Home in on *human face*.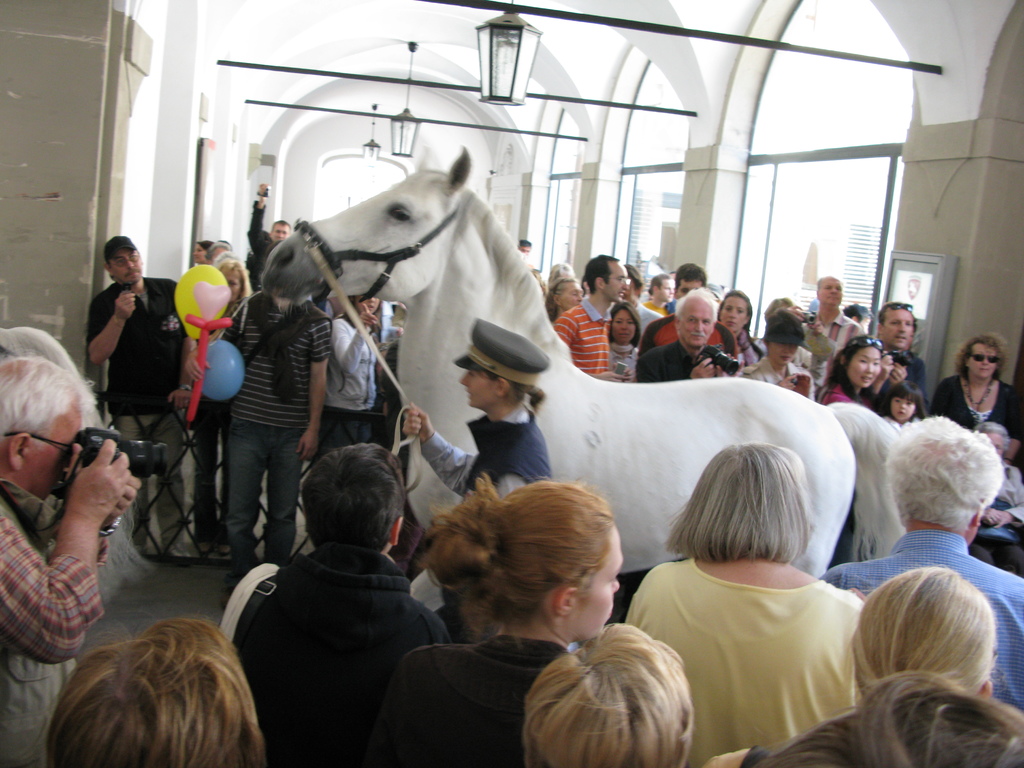
Homed in at select_region(623, 280, 636, 301).
